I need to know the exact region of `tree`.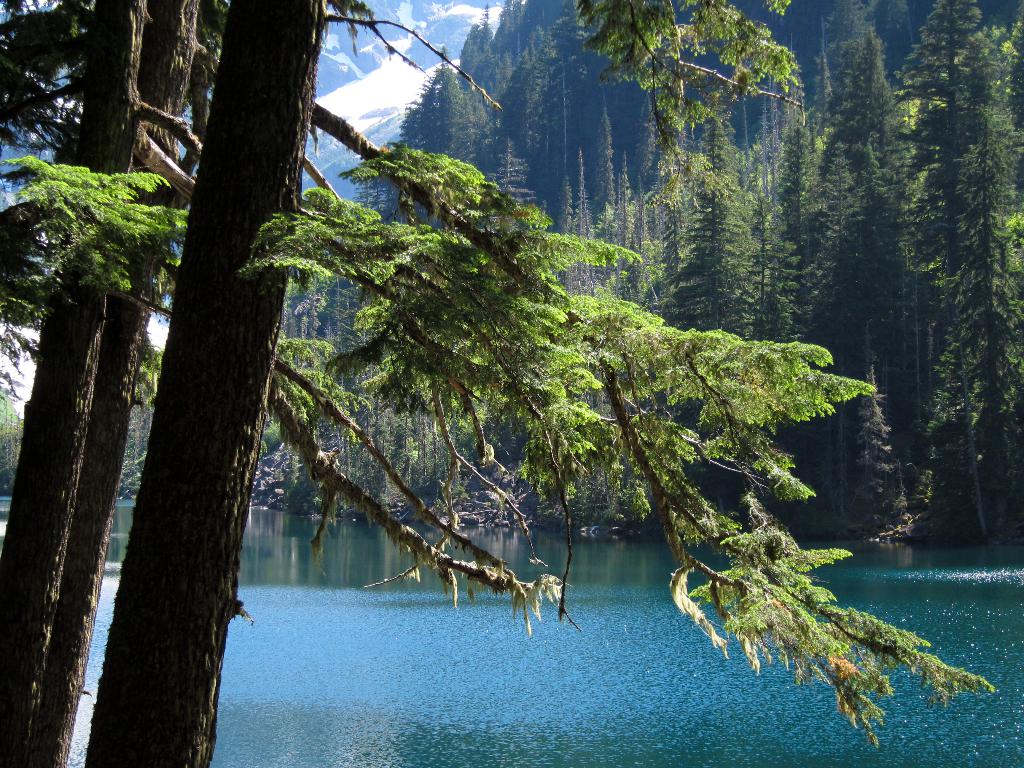
Region: 401, 49, 499, 186.
